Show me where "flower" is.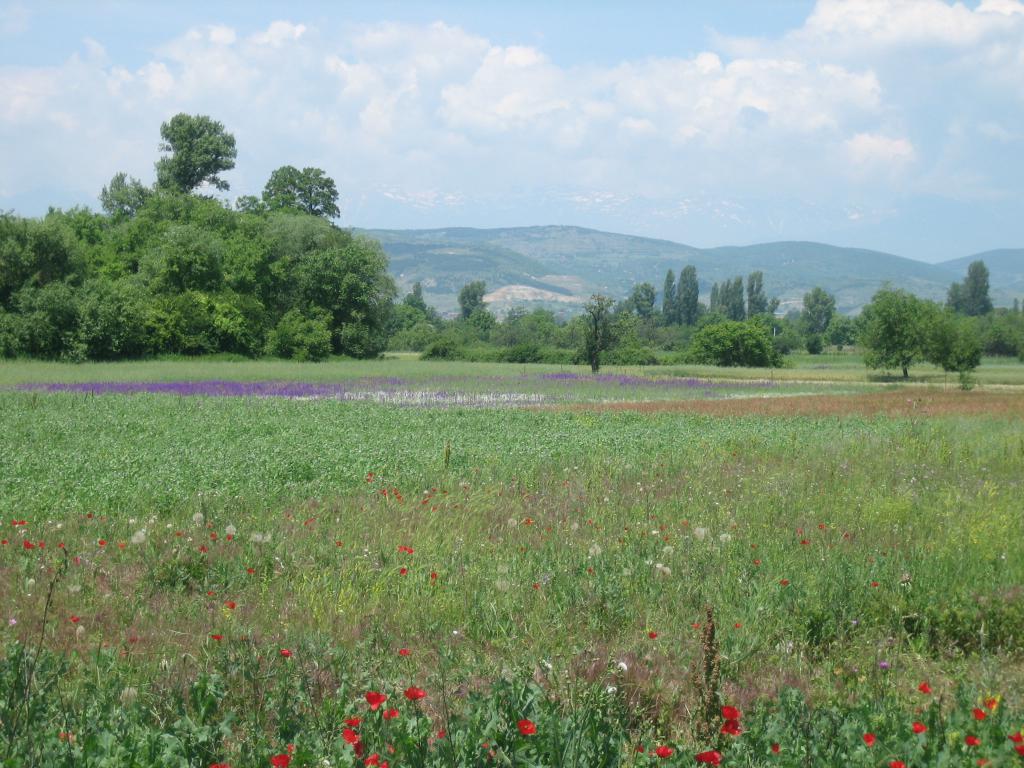
"flower" is at pyautogui.locateOnScreen(344, 719, 362, 728).
